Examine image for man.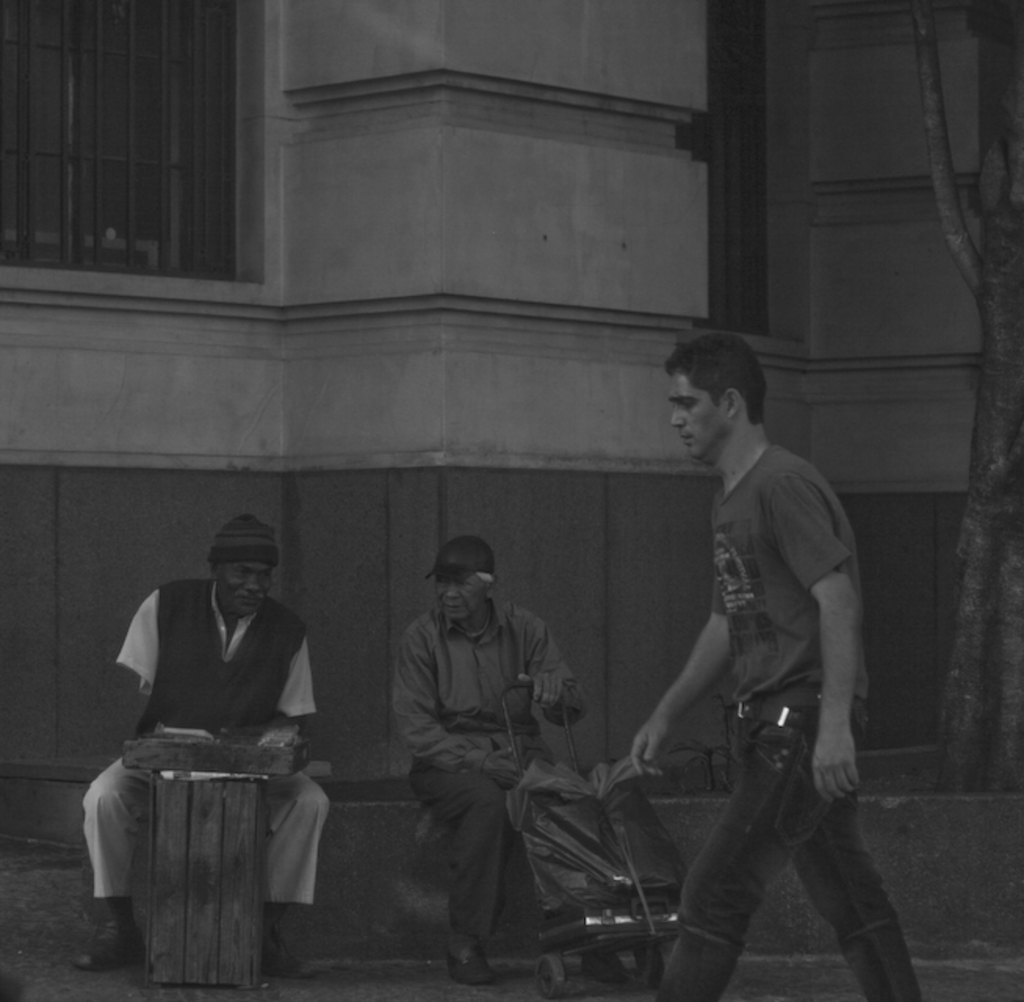
Examination result: bbox=[78, 518, 335, 974].
